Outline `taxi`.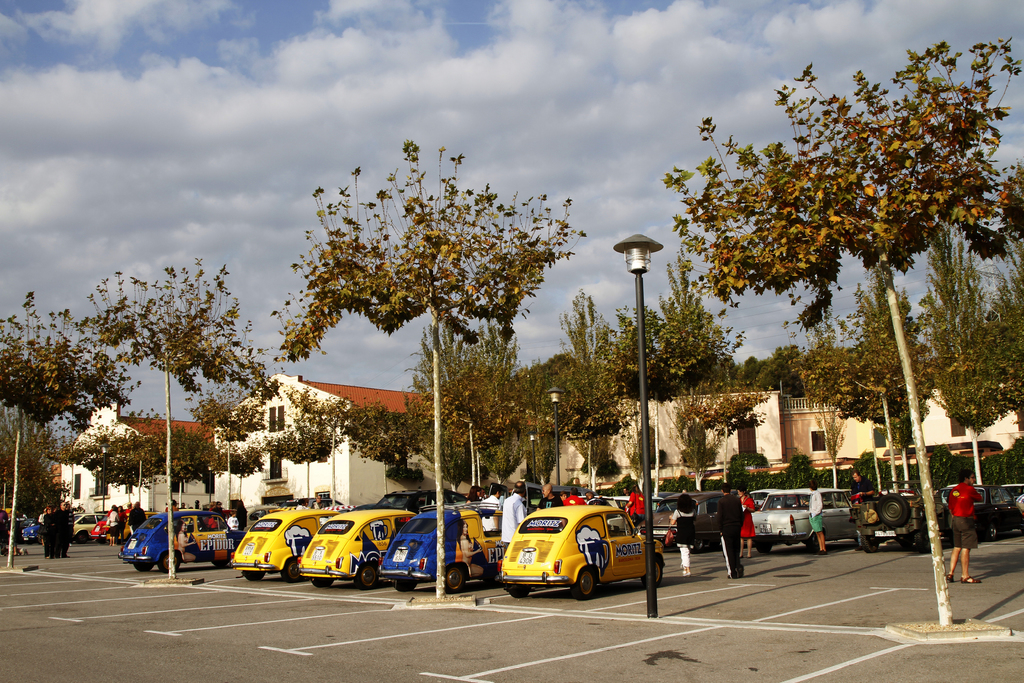
Outline: crop(122, 509, 240, 572).
